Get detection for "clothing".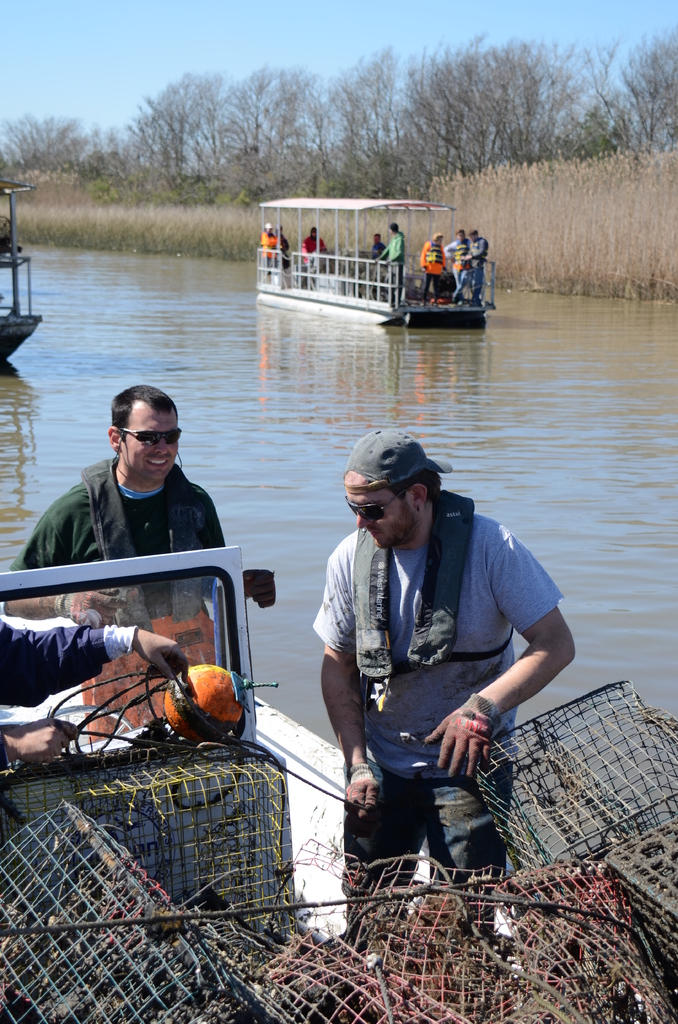
Detection: detection(370, 240, 387, 259).
